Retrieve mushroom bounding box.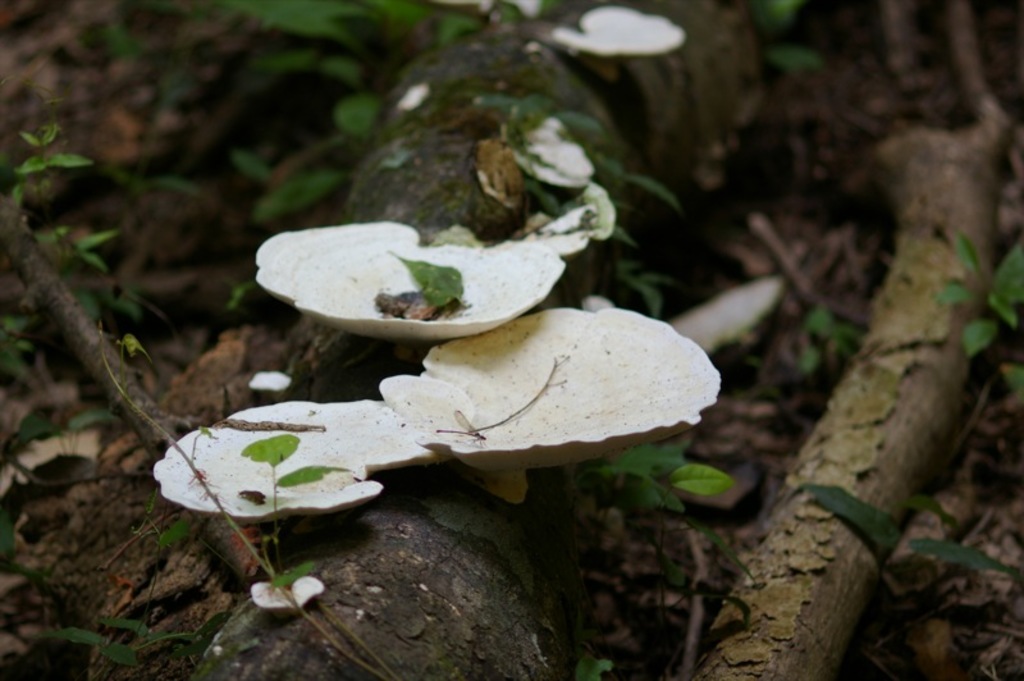
Bounding box: 554:0:686:55.
